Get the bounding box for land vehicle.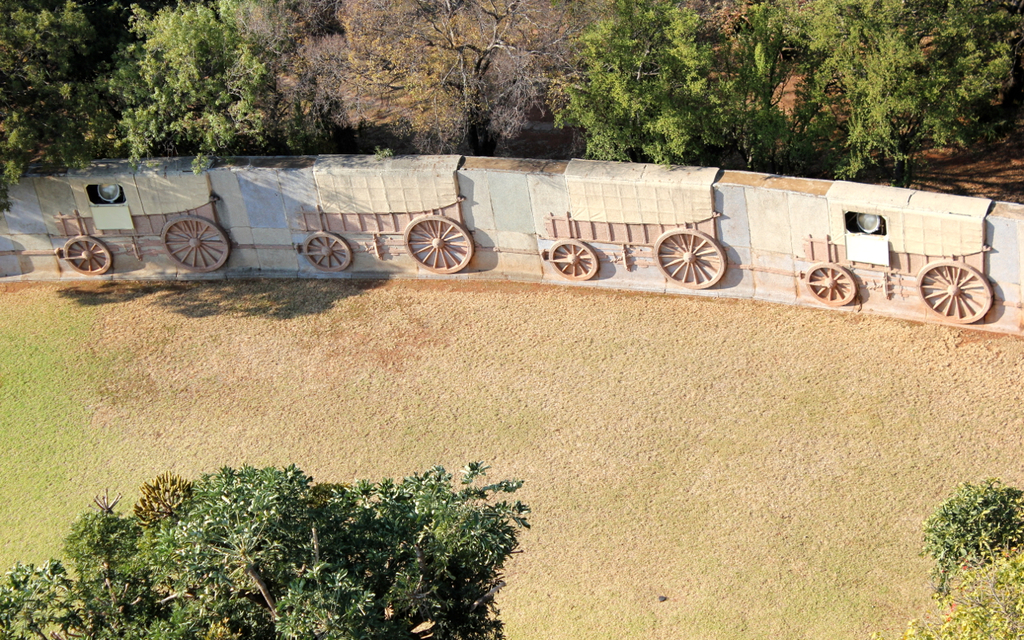
543, 178, 708, 305.
